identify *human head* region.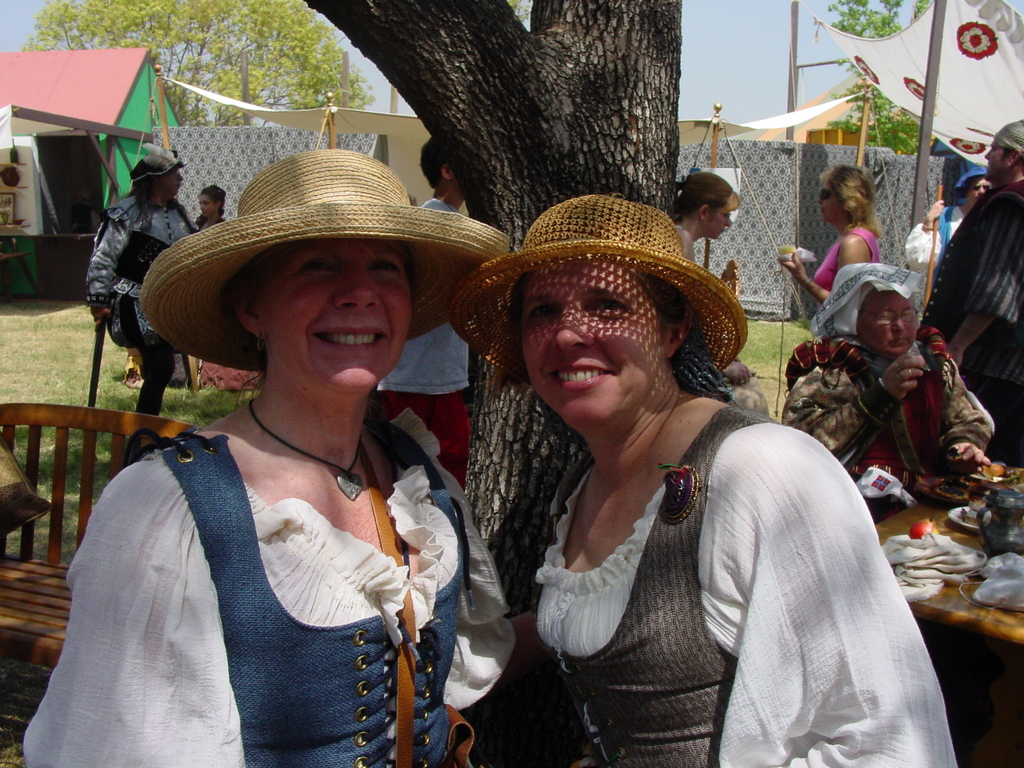
Region: {"left": 813, "top": 163, "right": 876, "bottom": 225}.
